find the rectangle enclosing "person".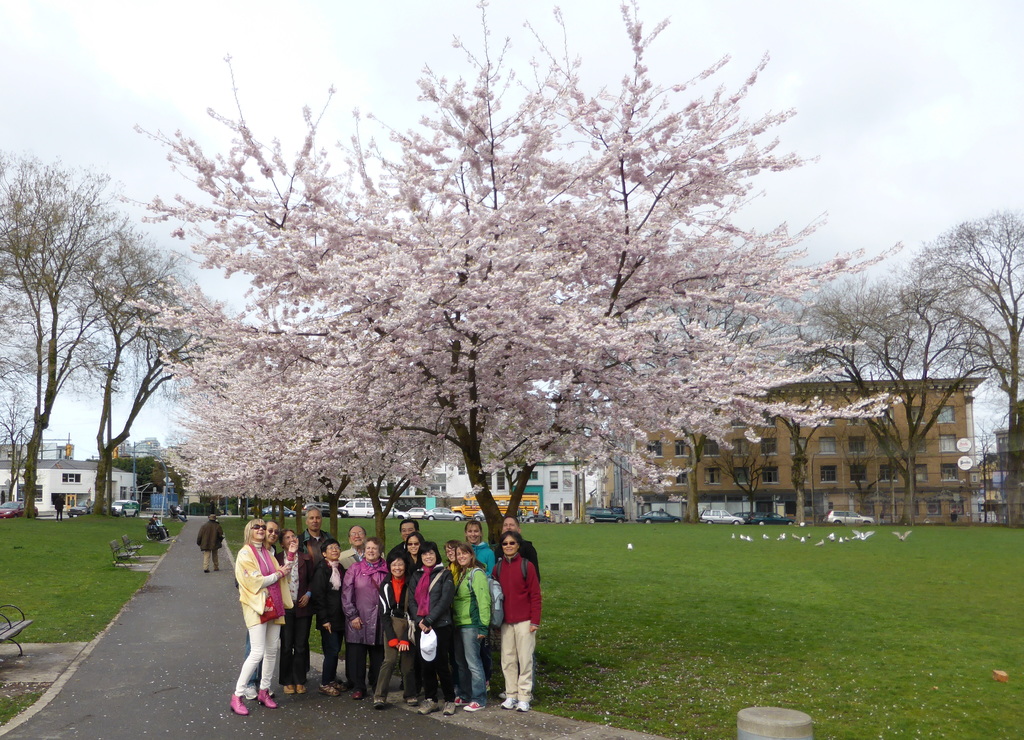
[313, 538, 349, 696].
